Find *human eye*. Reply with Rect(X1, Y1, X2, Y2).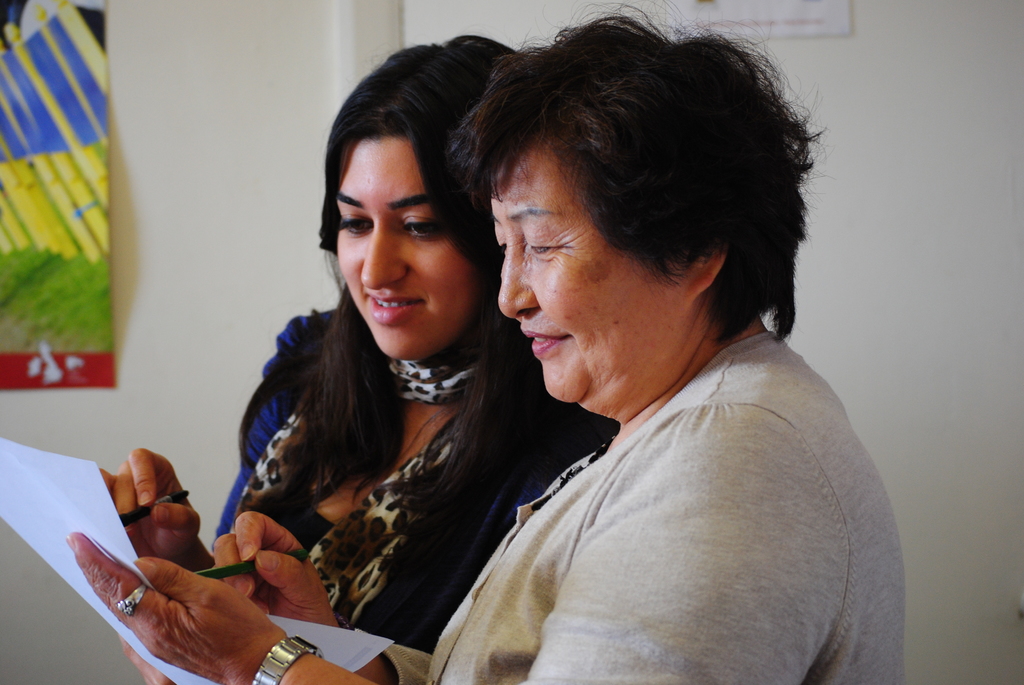
Rect(403, 219, 436, 242).
